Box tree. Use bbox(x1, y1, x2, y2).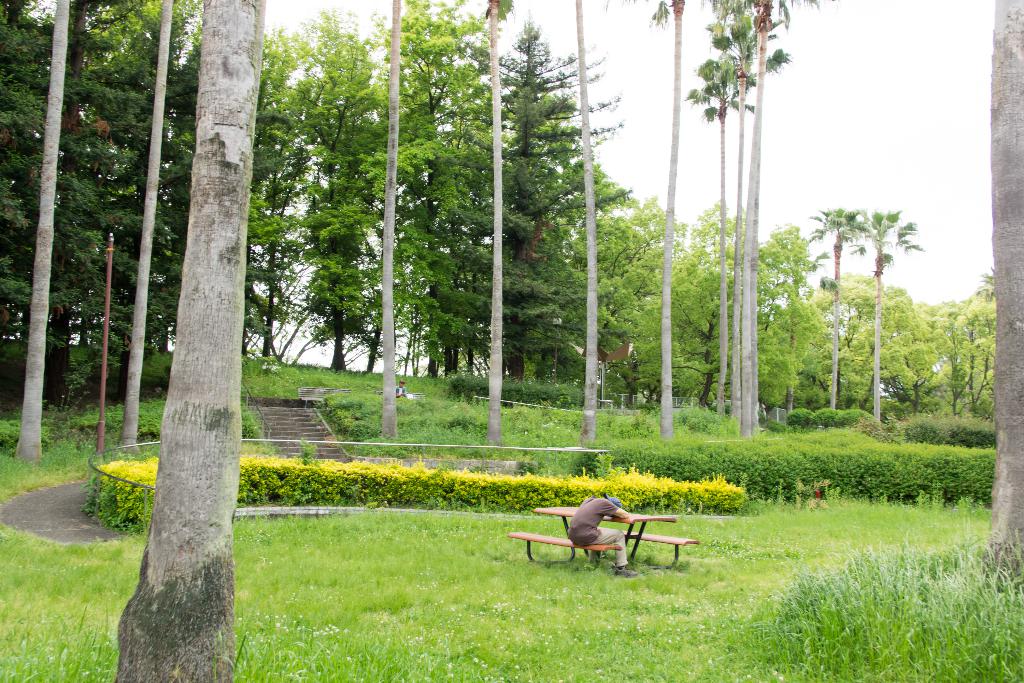
bbox(645, 0, 685, 437).
